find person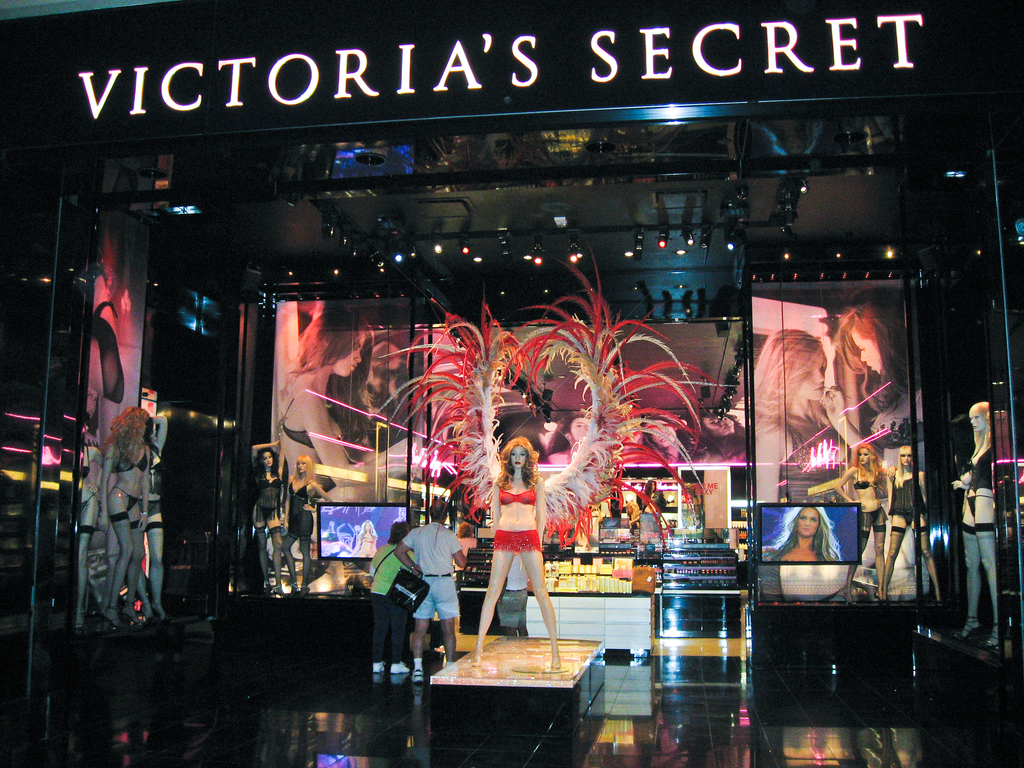
box=[948, 399, 1006, 659]
